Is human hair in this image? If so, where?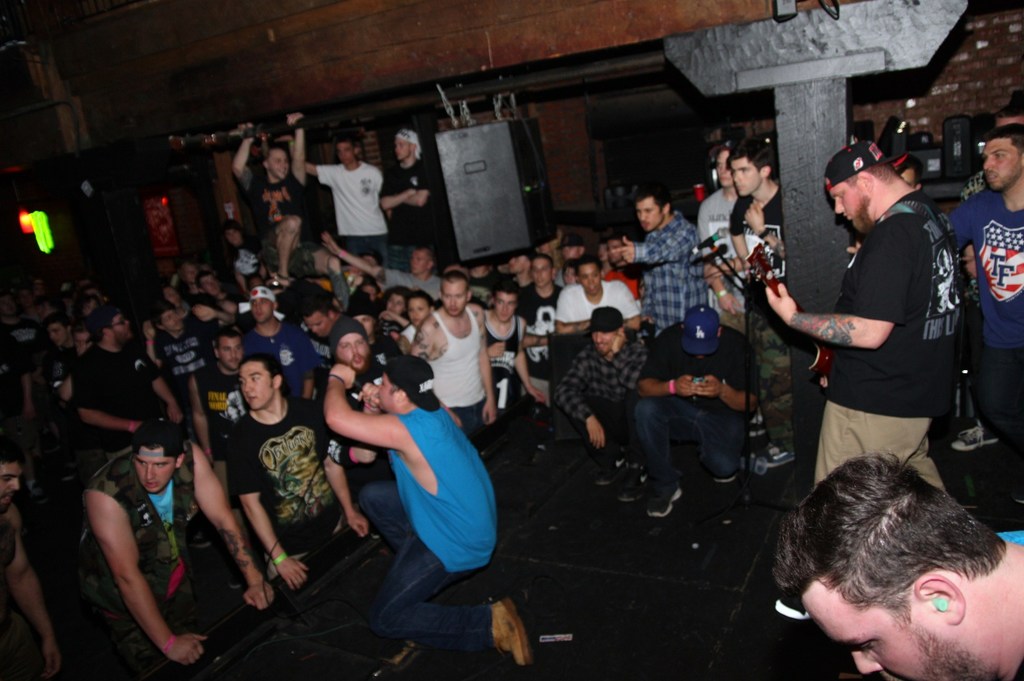
Yes, at bbox(630, 184, 675, 216).
